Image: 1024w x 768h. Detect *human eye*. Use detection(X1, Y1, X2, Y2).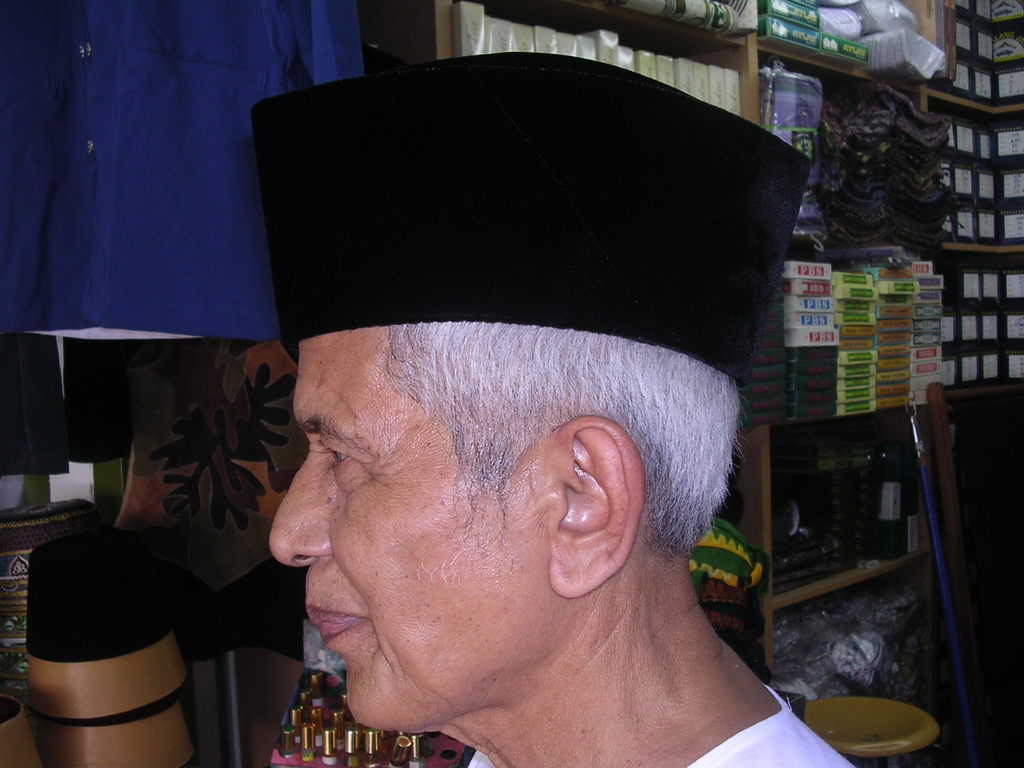
detection(312, 441, 356, 481).
